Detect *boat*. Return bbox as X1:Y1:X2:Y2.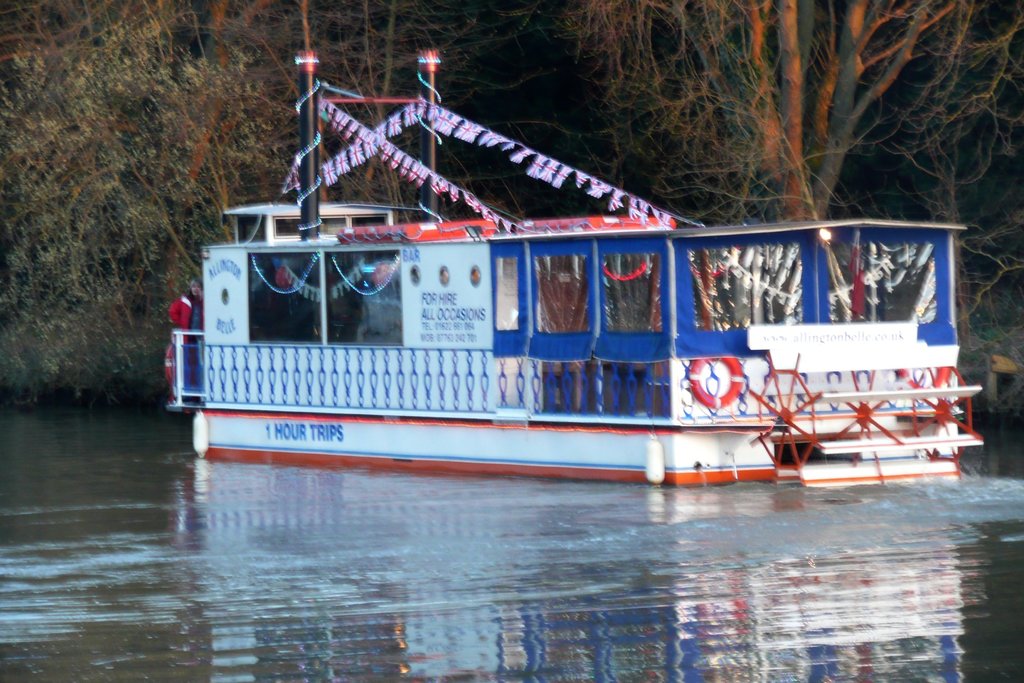
182:85:985:523.
